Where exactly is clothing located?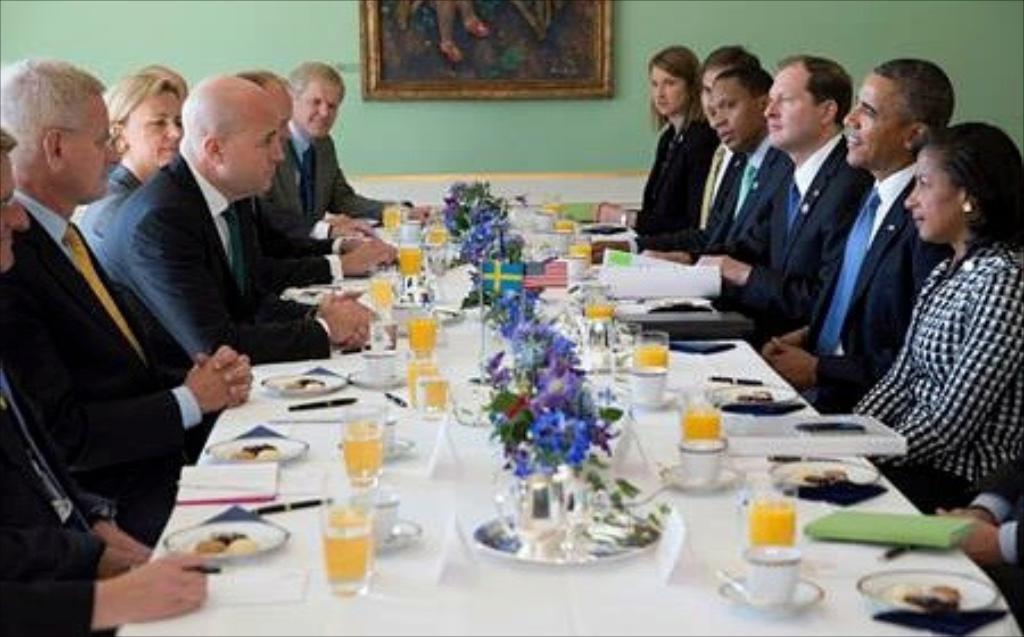
Its bounding box is <box>264,164,307,232</box>.
